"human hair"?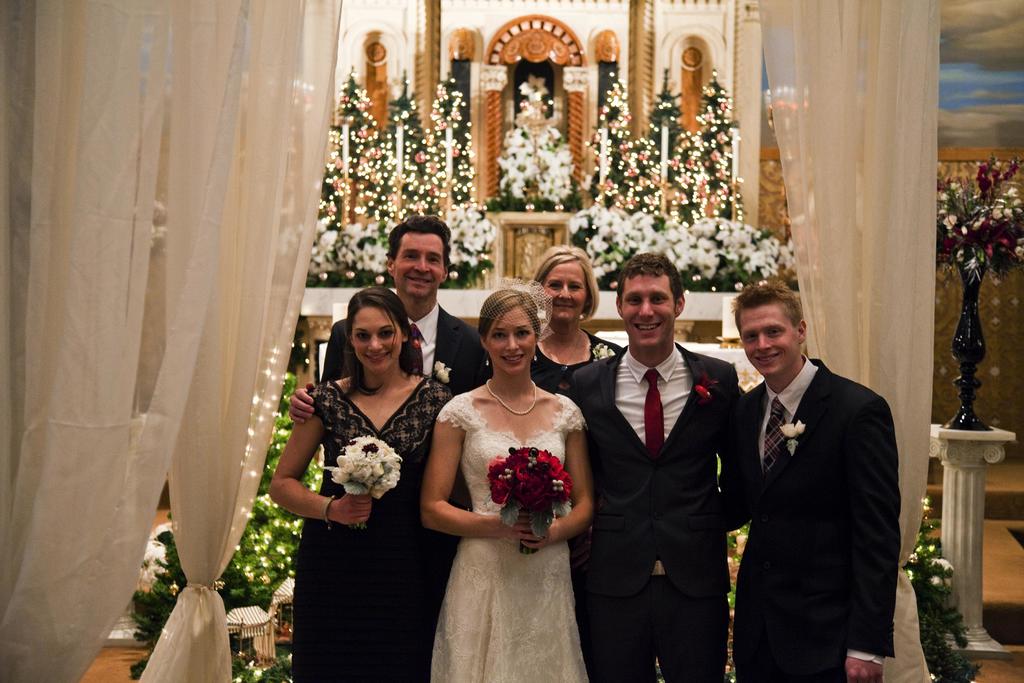
(left=531, top=243, right=600, bottom=323)
